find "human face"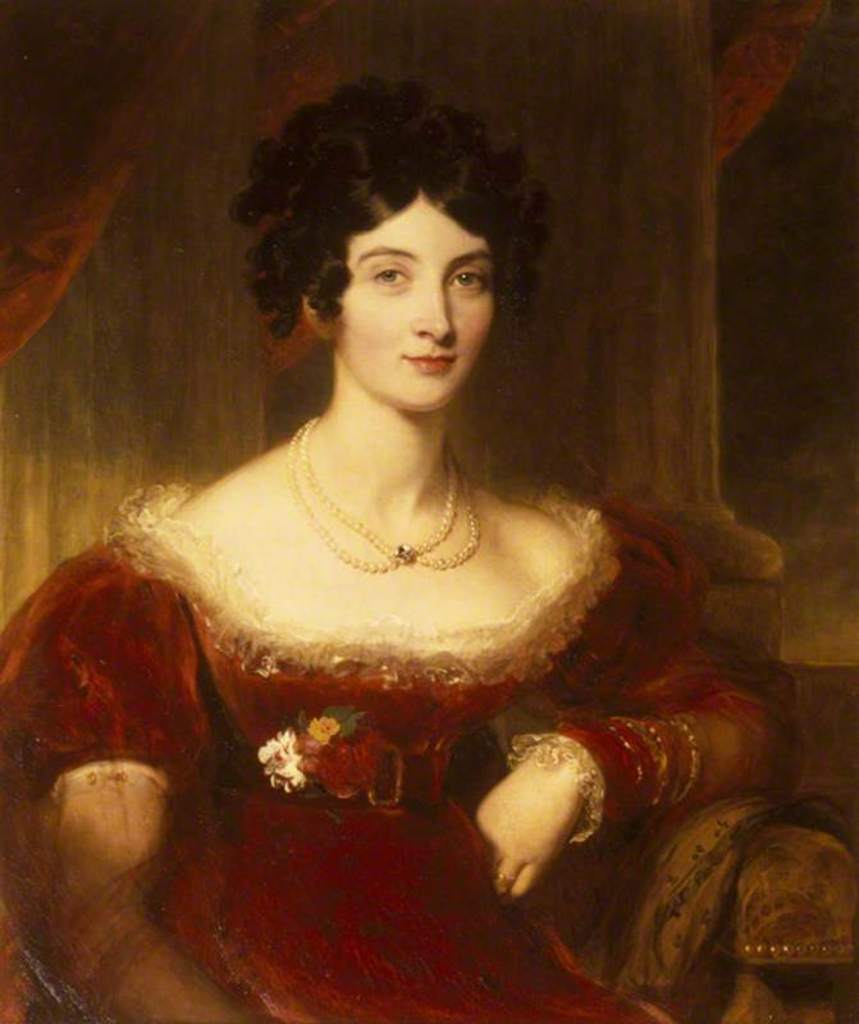
pyautogui.locateOnScreen(339, 188, 495, 410)
